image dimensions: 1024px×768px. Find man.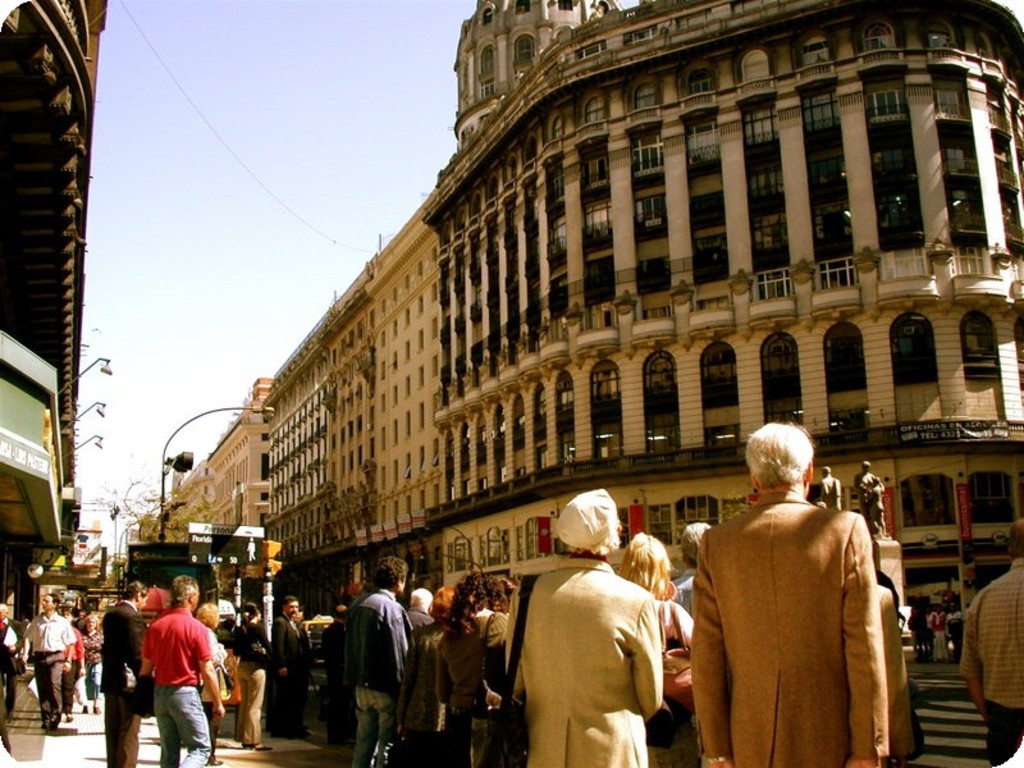
locate(686, 401, 925, 767).
